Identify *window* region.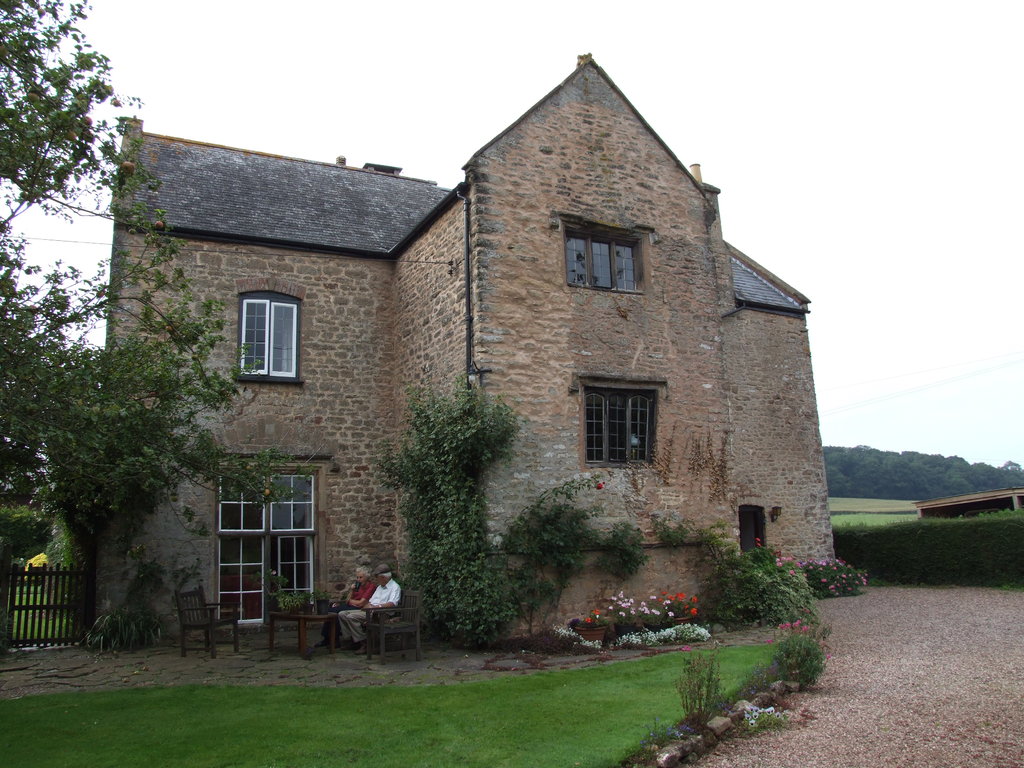
Region: left=563, top=227, right=641, bottom=294.
